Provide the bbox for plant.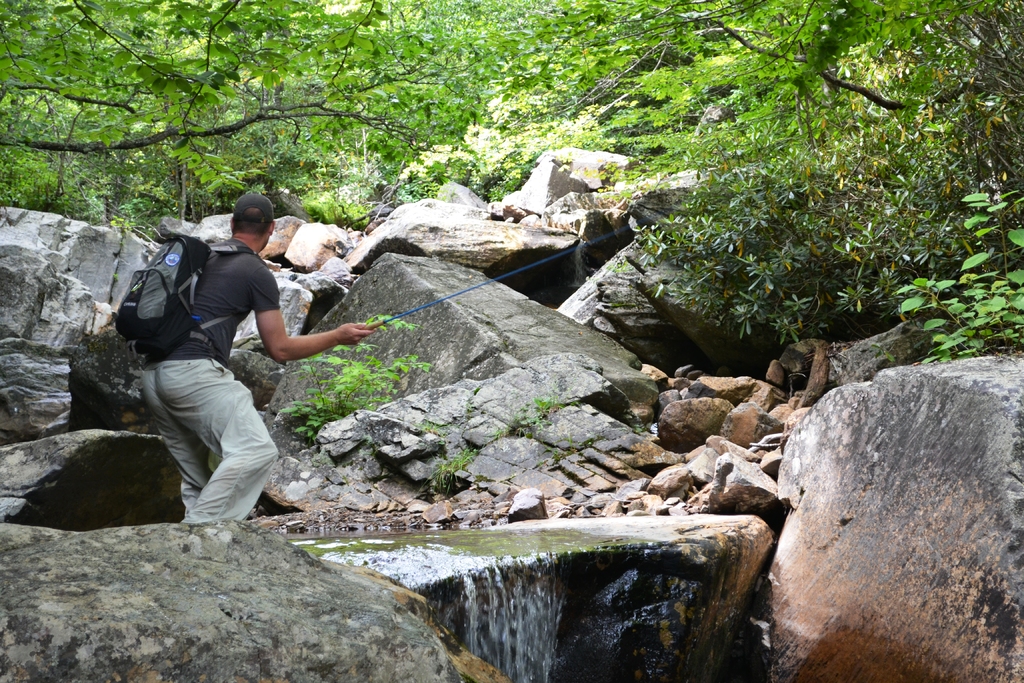
{"left": 387, "top": 151, "right": 479, "bottom": 204}.
